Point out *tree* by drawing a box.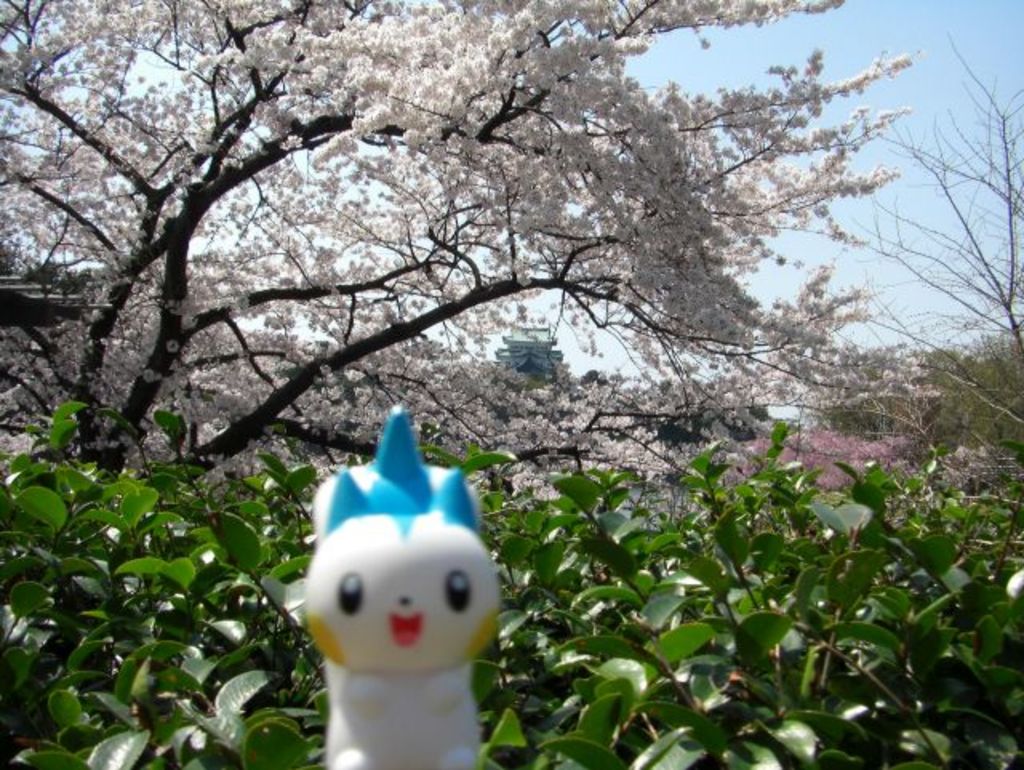
x1=0 y1=399 x2=1022 y2=768.
